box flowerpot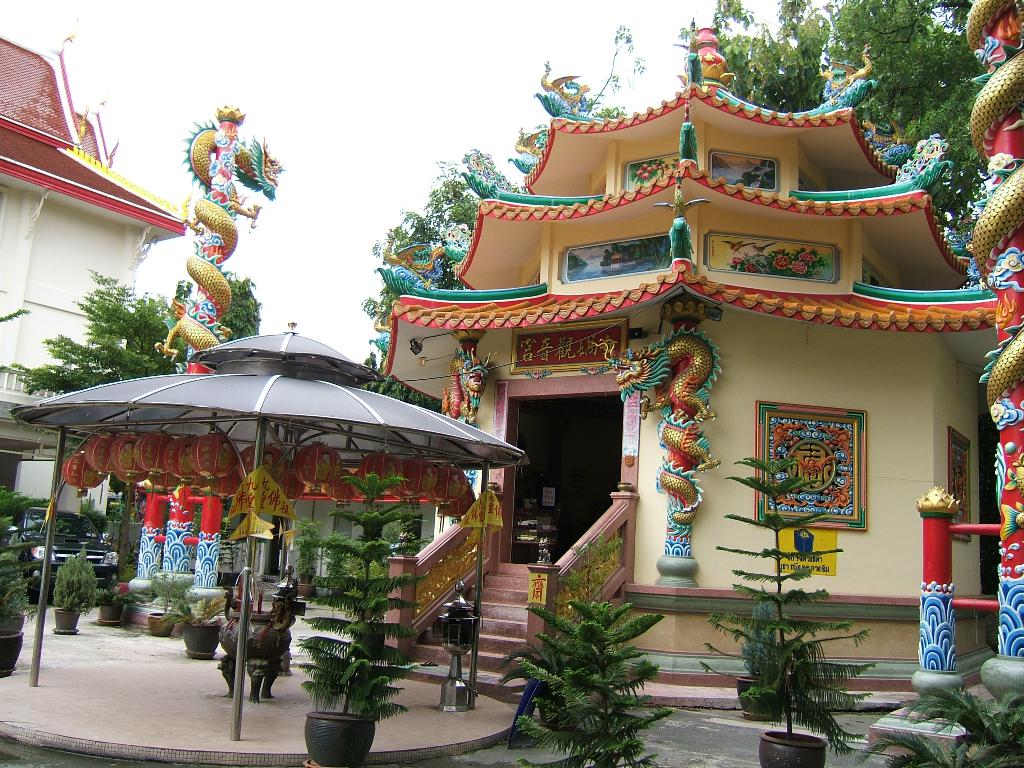
97/600/124/620
